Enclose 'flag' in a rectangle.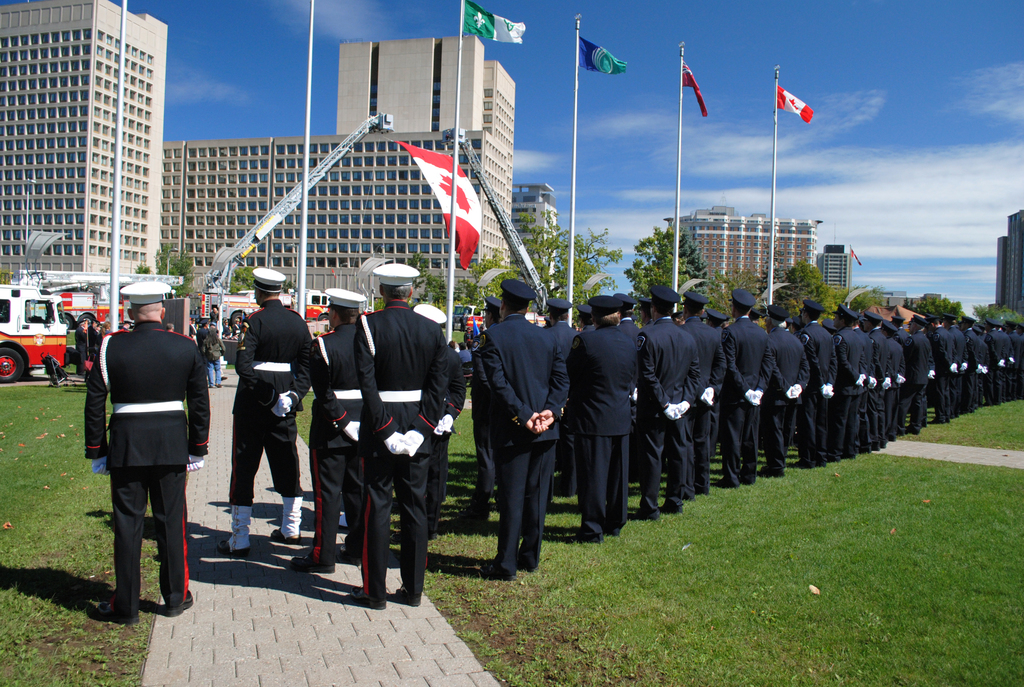
847/239/861/270.
